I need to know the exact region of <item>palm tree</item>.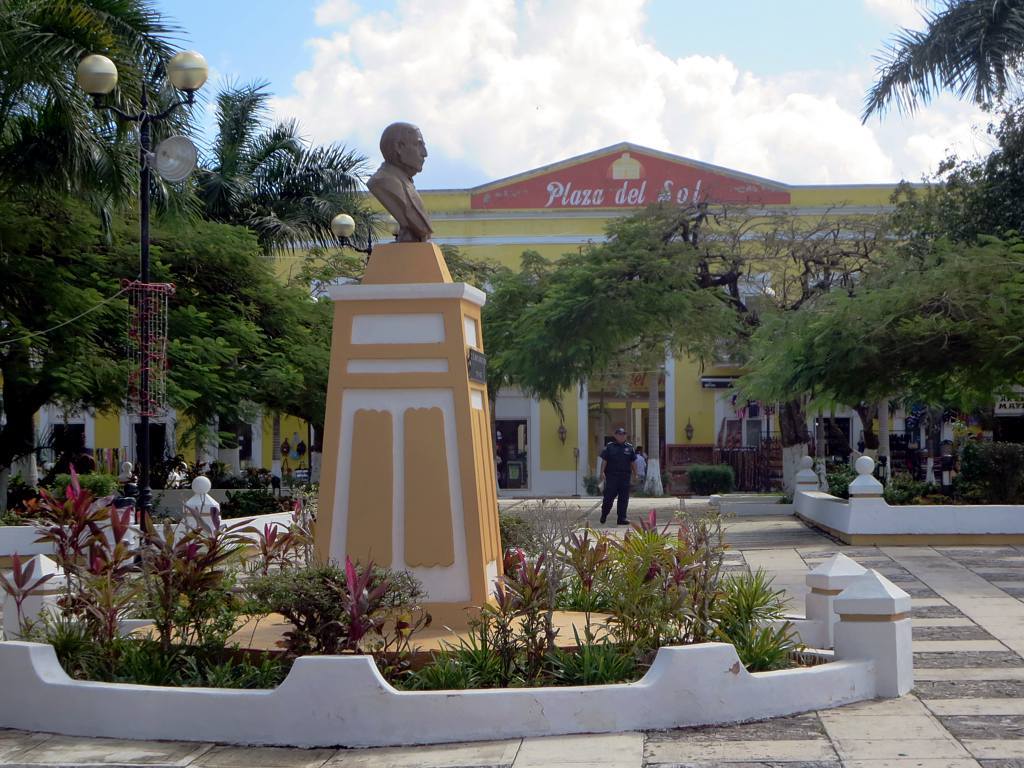
Region: select_region(858, 0, 1023, 122).
